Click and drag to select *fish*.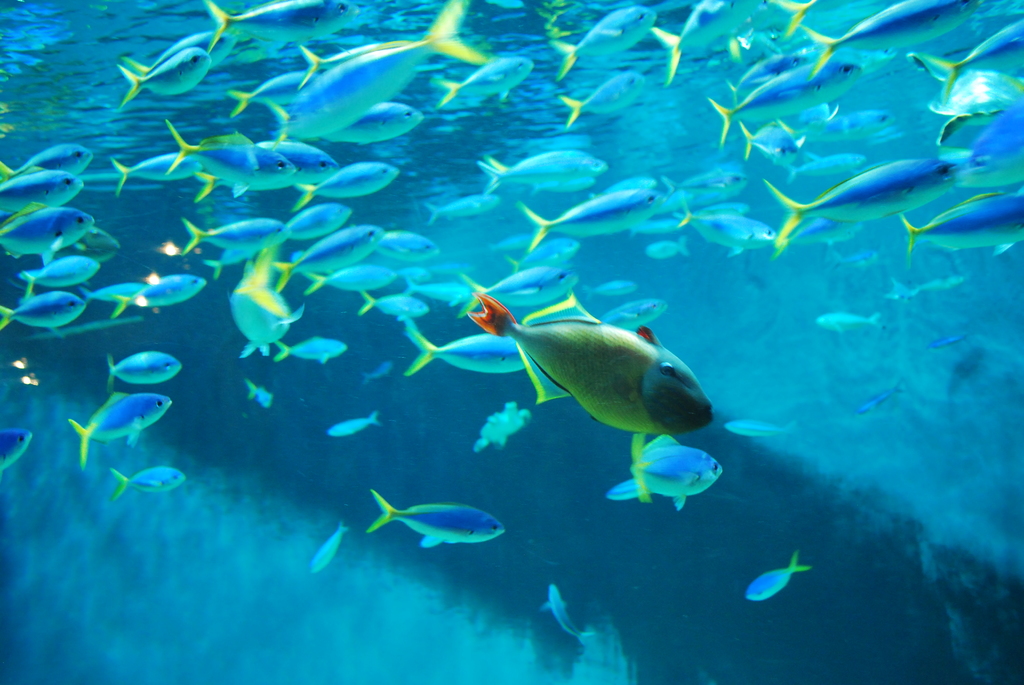
Selection: (x1=540, y1=579, x2=590, y2=640).
